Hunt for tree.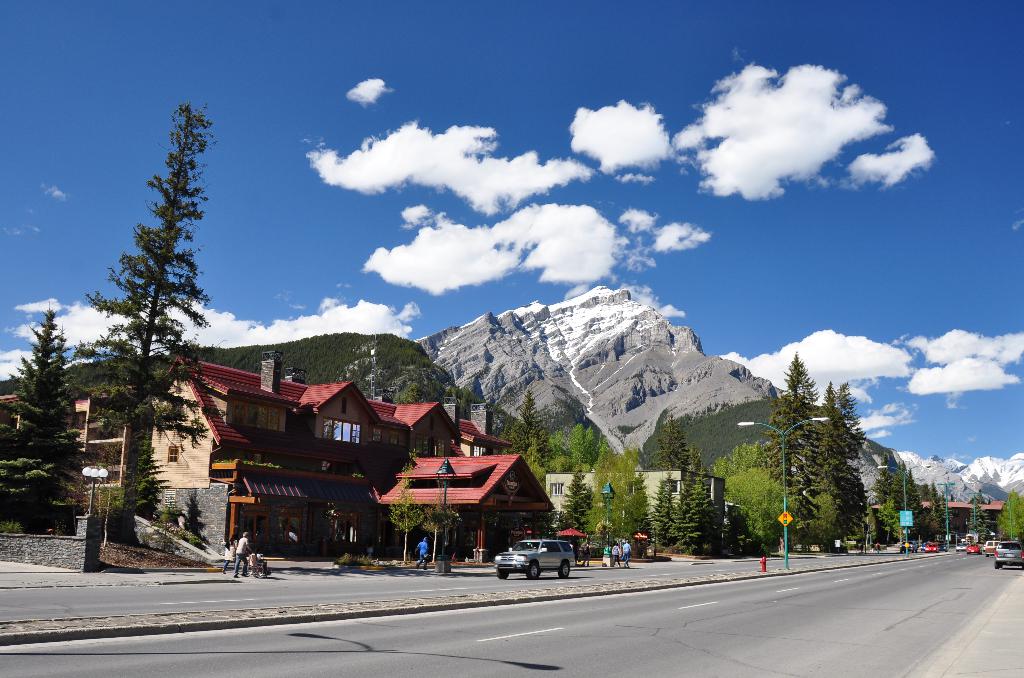
Hunted down at <box>924,482,953,545</box>.
